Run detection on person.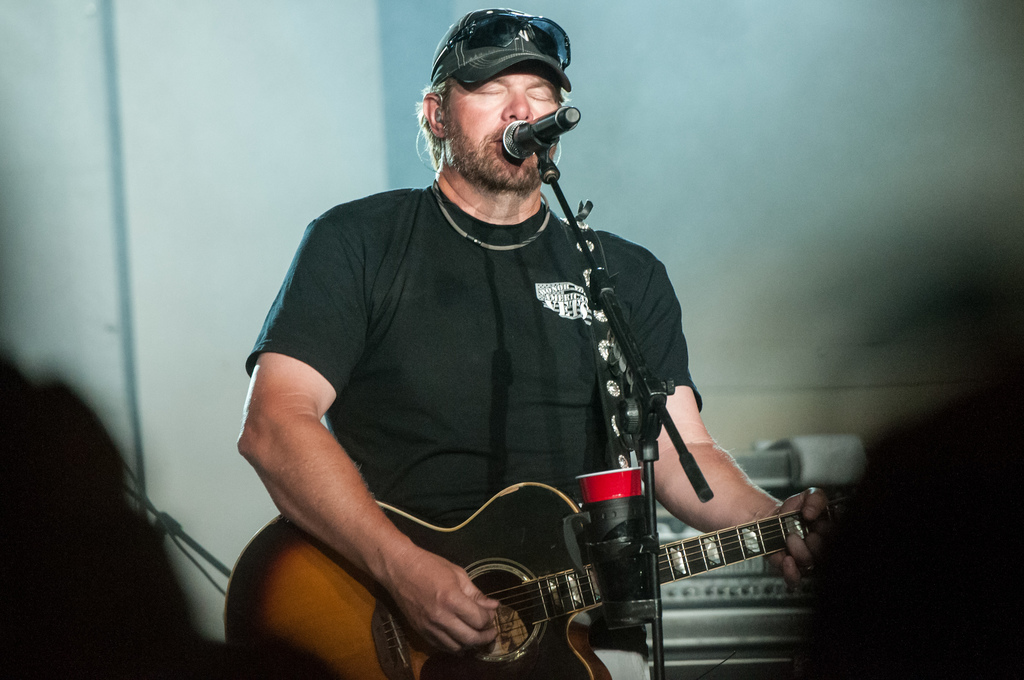
Result: [270, 19, 810, 679].
